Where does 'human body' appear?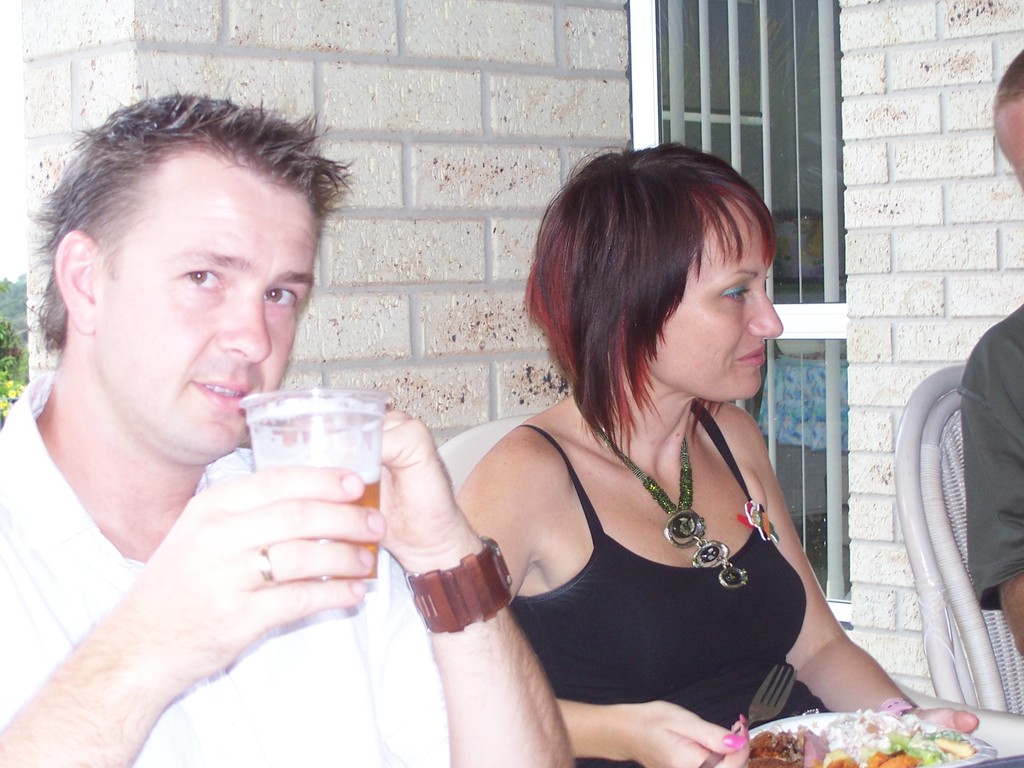
Appears at l=448, t=173, r=889, b=756.
